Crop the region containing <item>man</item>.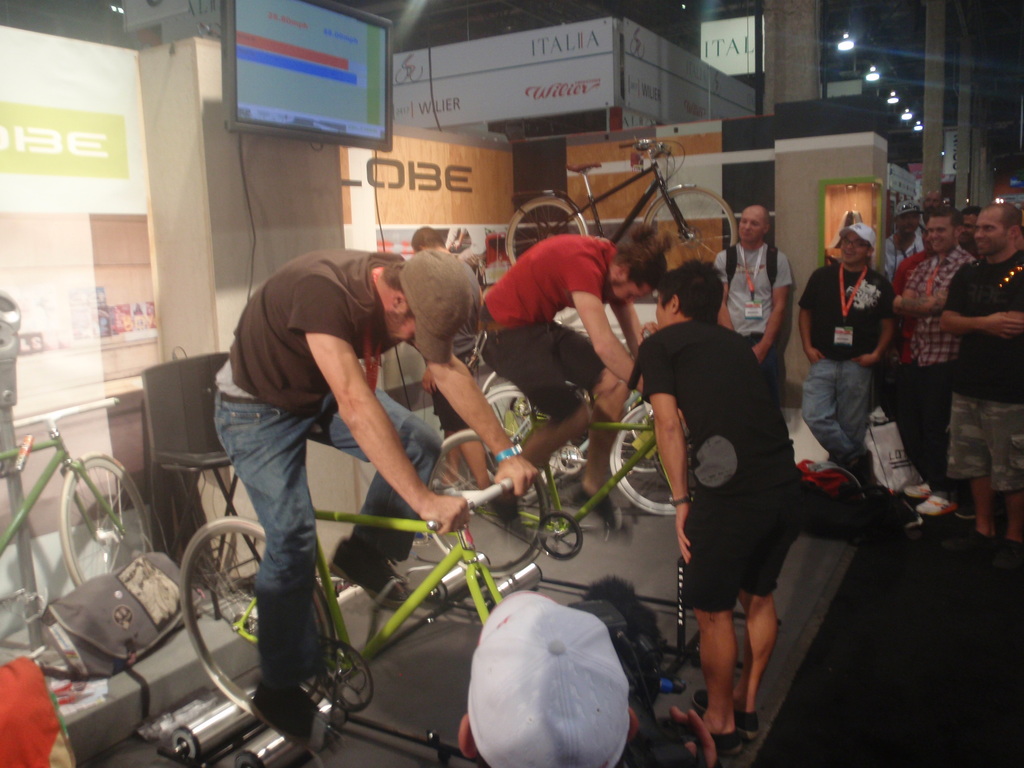
Crop region: (left=881, top=198, right=929, bottom=274).
